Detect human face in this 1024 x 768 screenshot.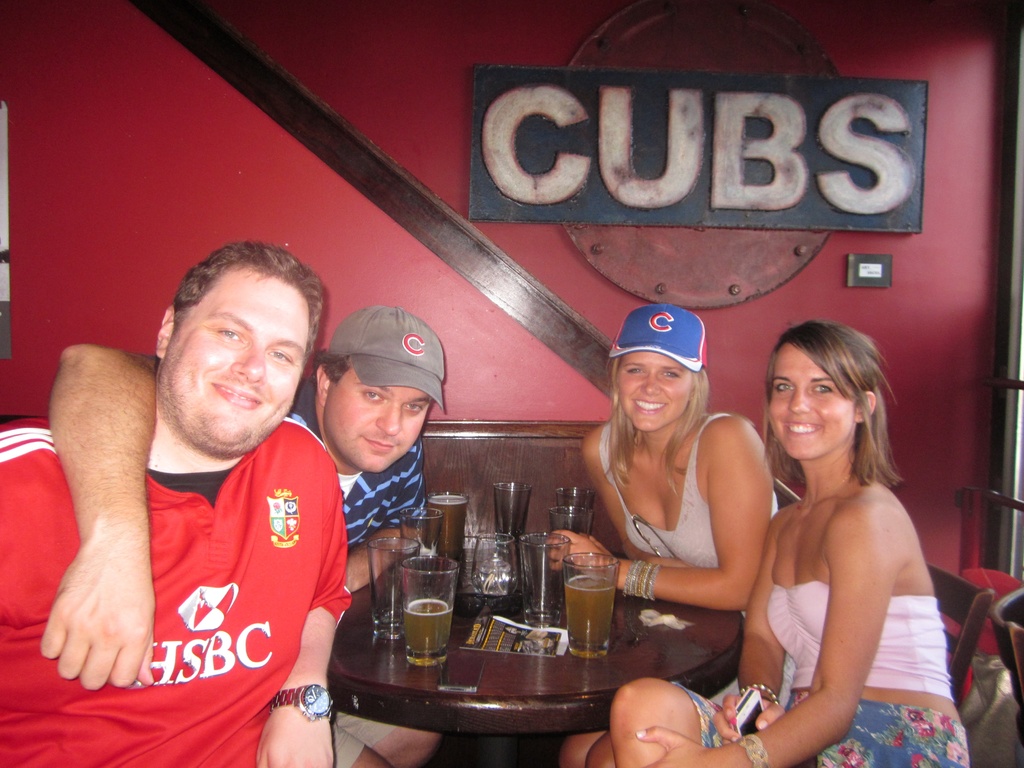
Detection: {"left": 762, "top": 345, "right": 853, "bottom": 456}.
